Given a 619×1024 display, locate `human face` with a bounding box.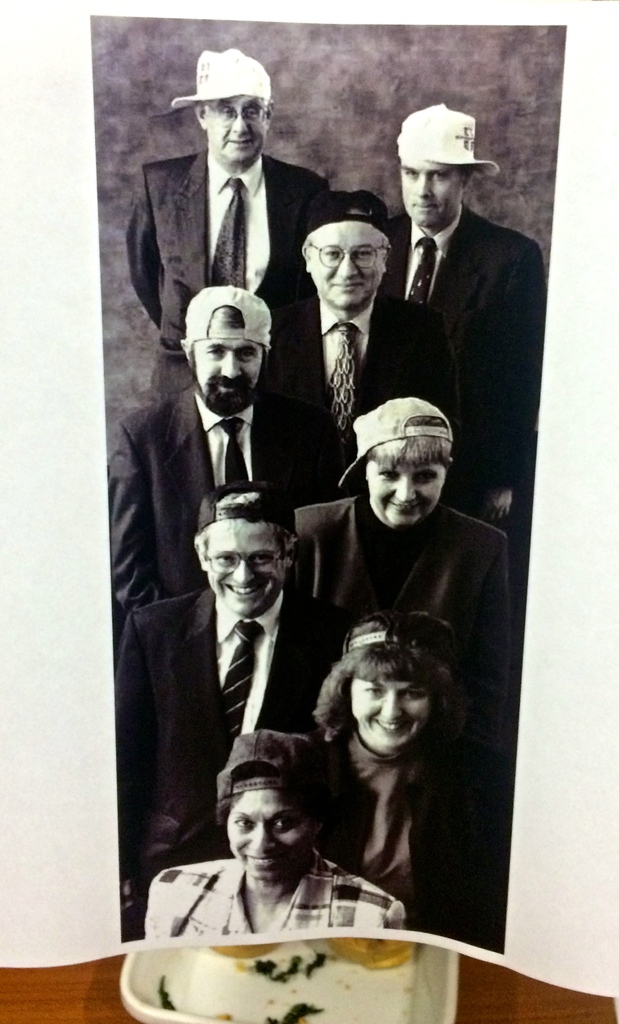
Located: (left=401, top=161, right=465, bottom=223).
